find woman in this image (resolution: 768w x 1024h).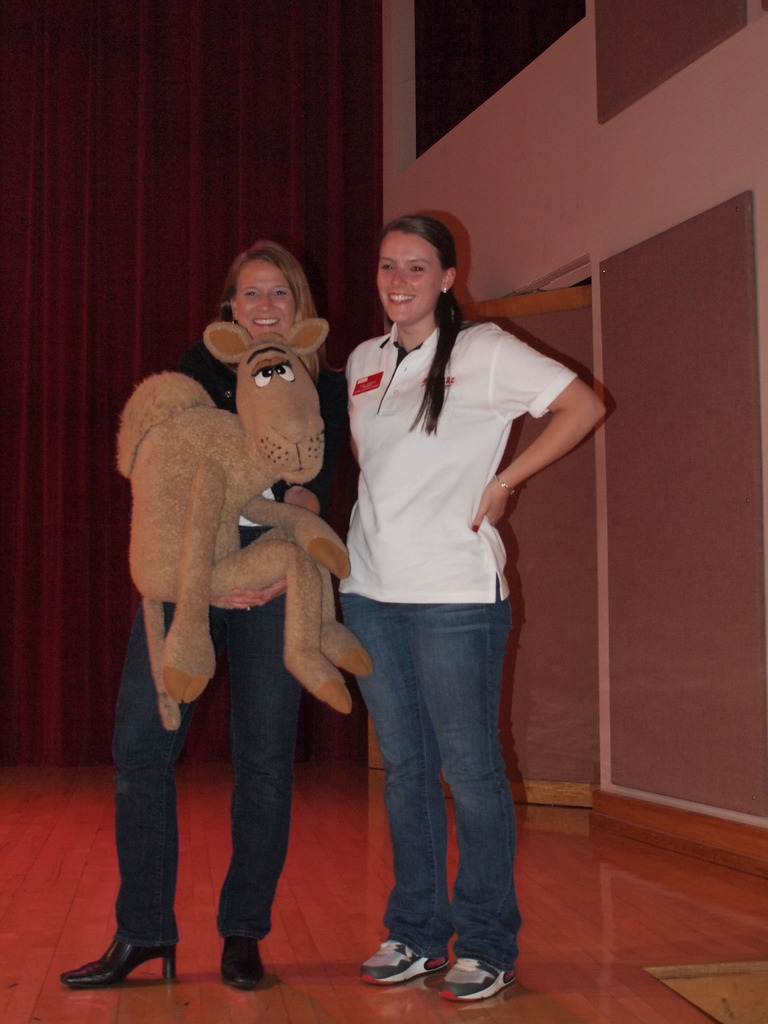
BBox(352, 215, 620, 992).
